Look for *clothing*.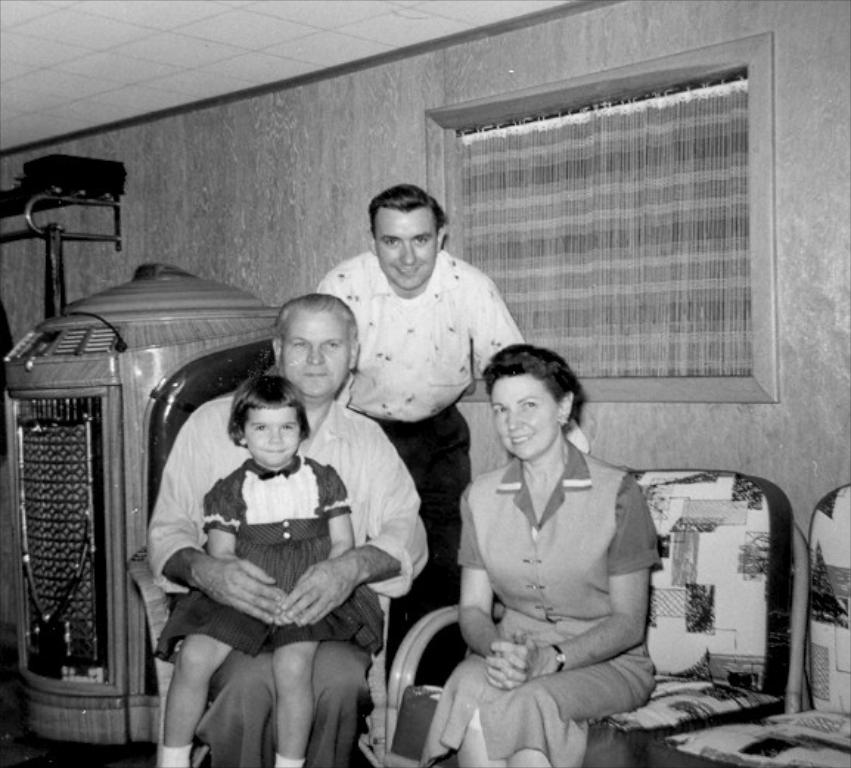
Found: <box>155,453,378,656</box>.
